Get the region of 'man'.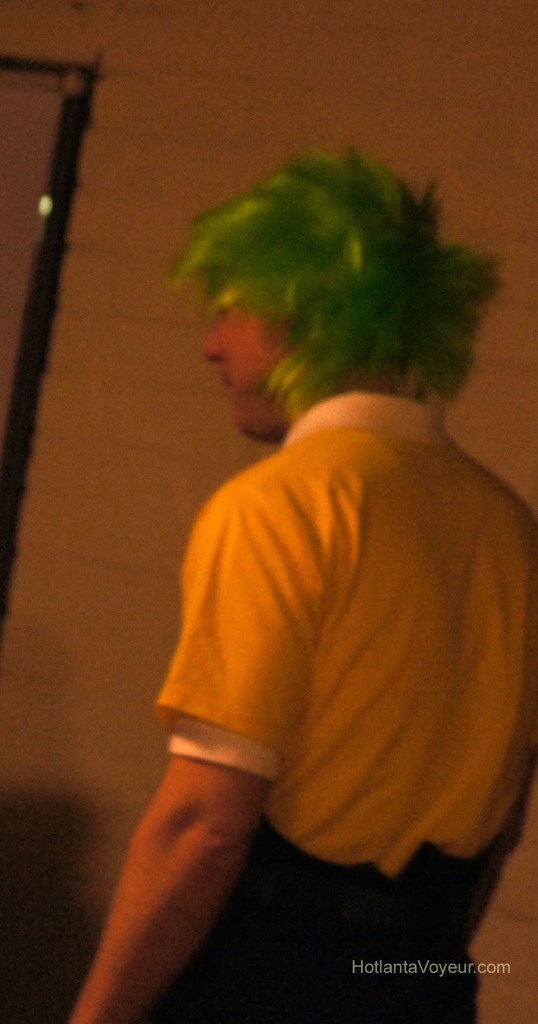
<box>56,137,537,1023</box>.
